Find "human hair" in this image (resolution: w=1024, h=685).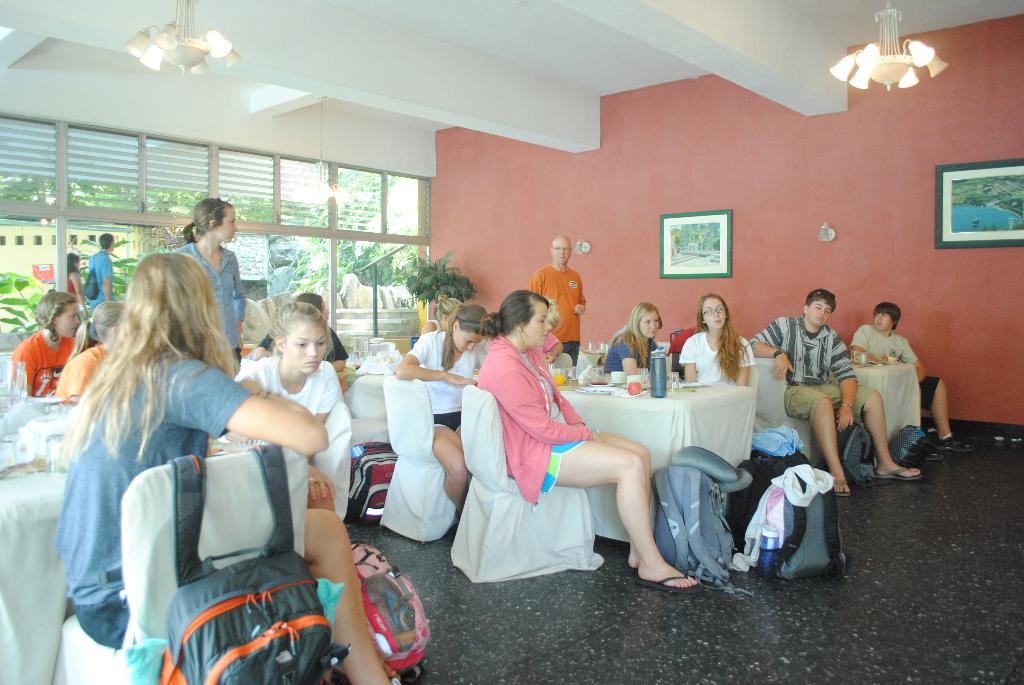
{"x1": 699, "y1": 292, "x2": 750, "y2": 381}.
